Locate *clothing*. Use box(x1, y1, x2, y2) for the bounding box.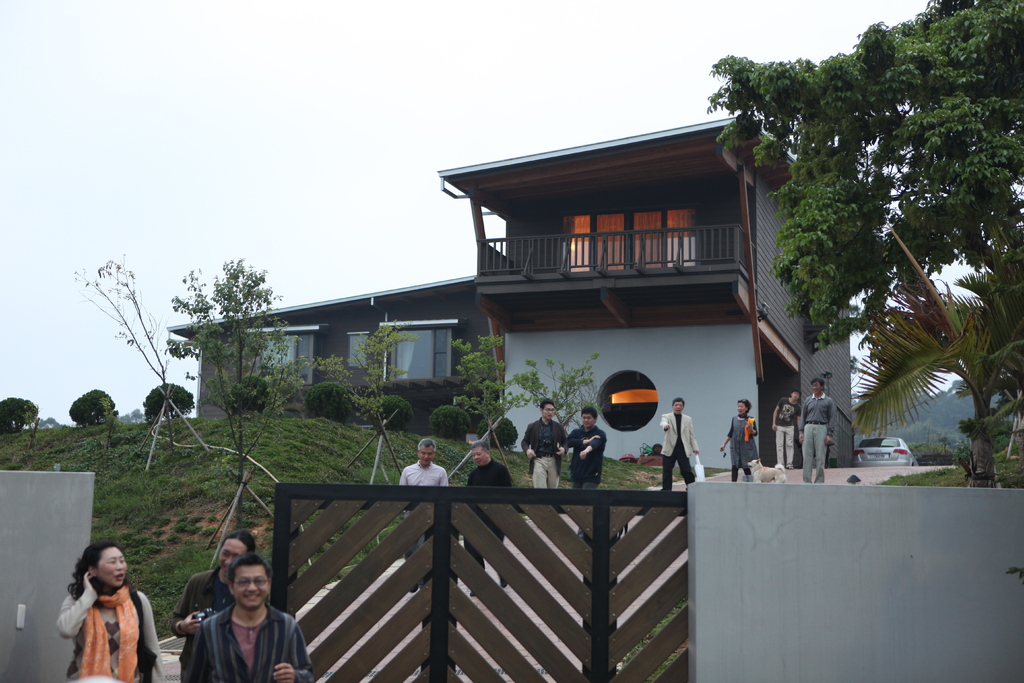
box(394, 458, 451, 588).
